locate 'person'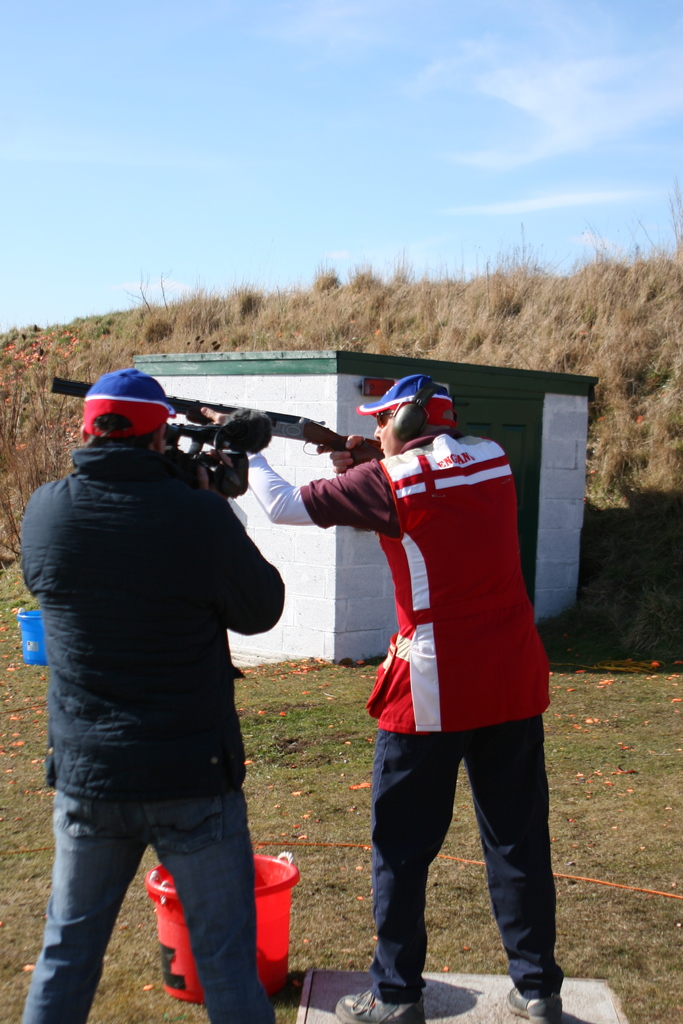
(x1=201, y1=374, x2=566, y2=1021)
